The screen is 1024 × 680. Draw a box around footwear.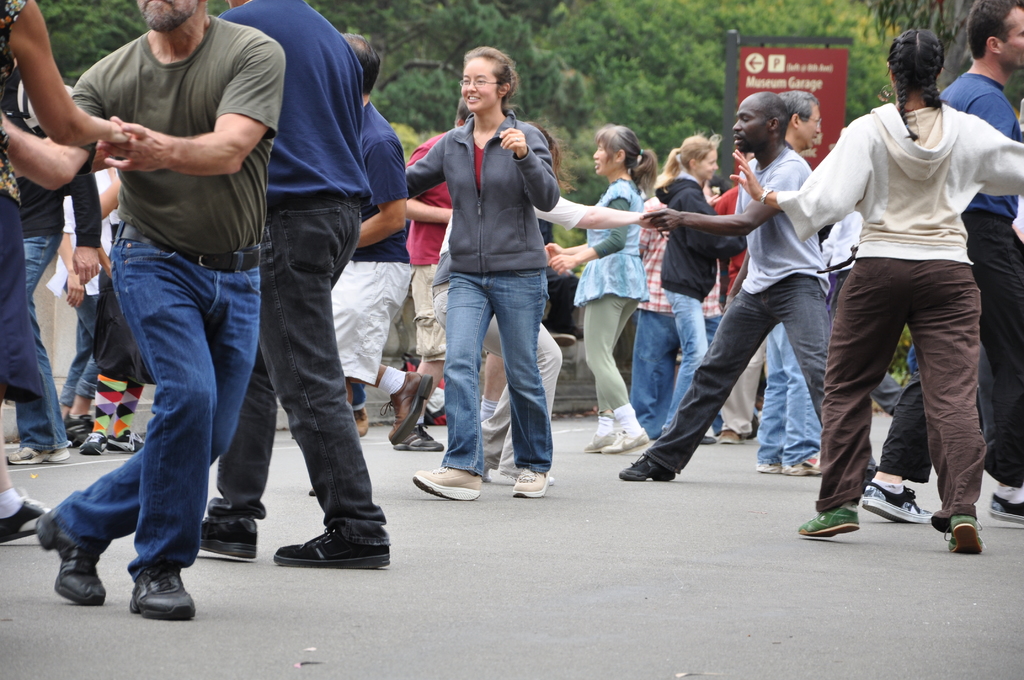
{"left": 584, "top": 423, "right": 623, "bottom": 453}.
